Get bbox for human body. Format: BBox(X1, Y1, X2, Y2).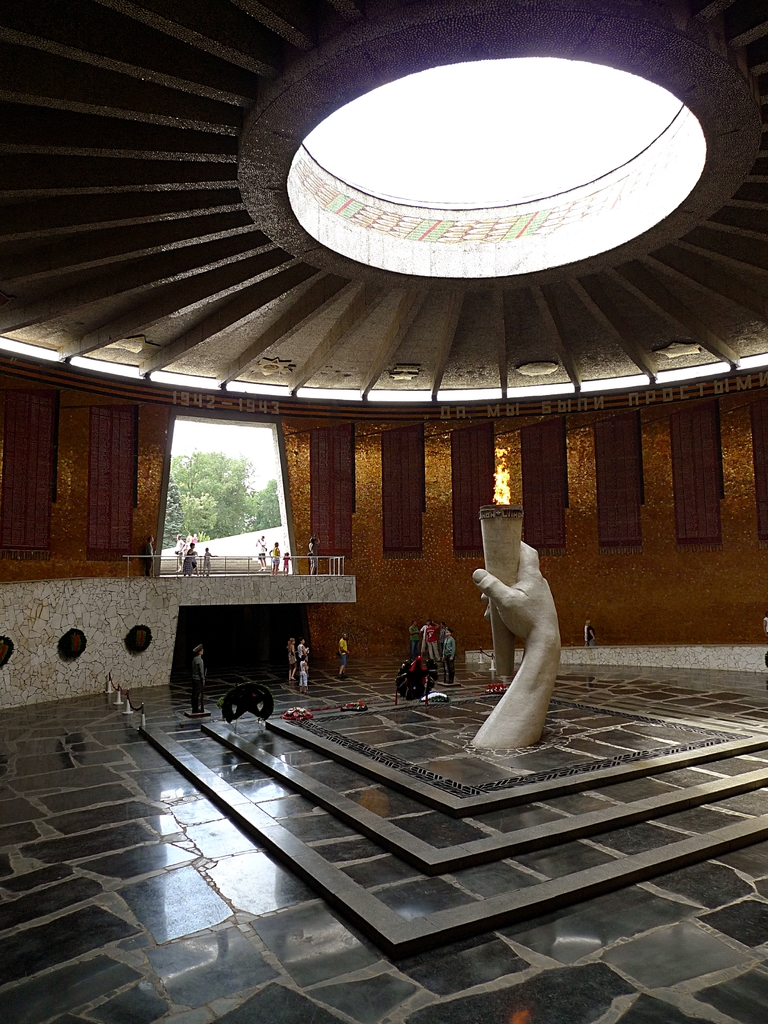
BBox(336, 637, 352, 675).
